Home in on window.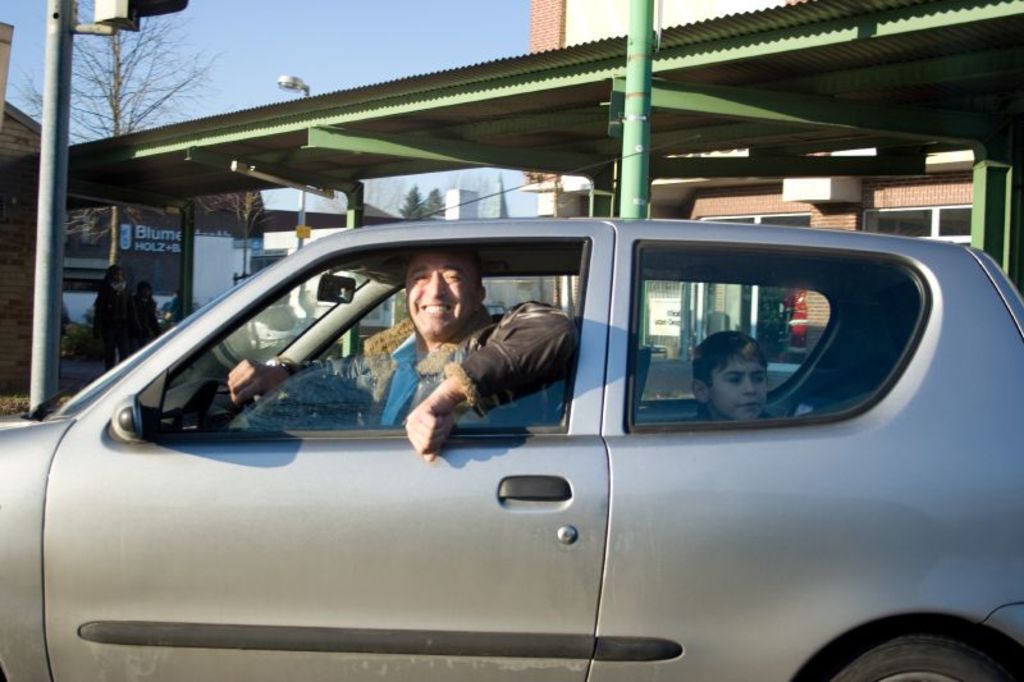
Homed in at {"x1": 122, "y1": 226, "x2": 605, "y2": 440}.
